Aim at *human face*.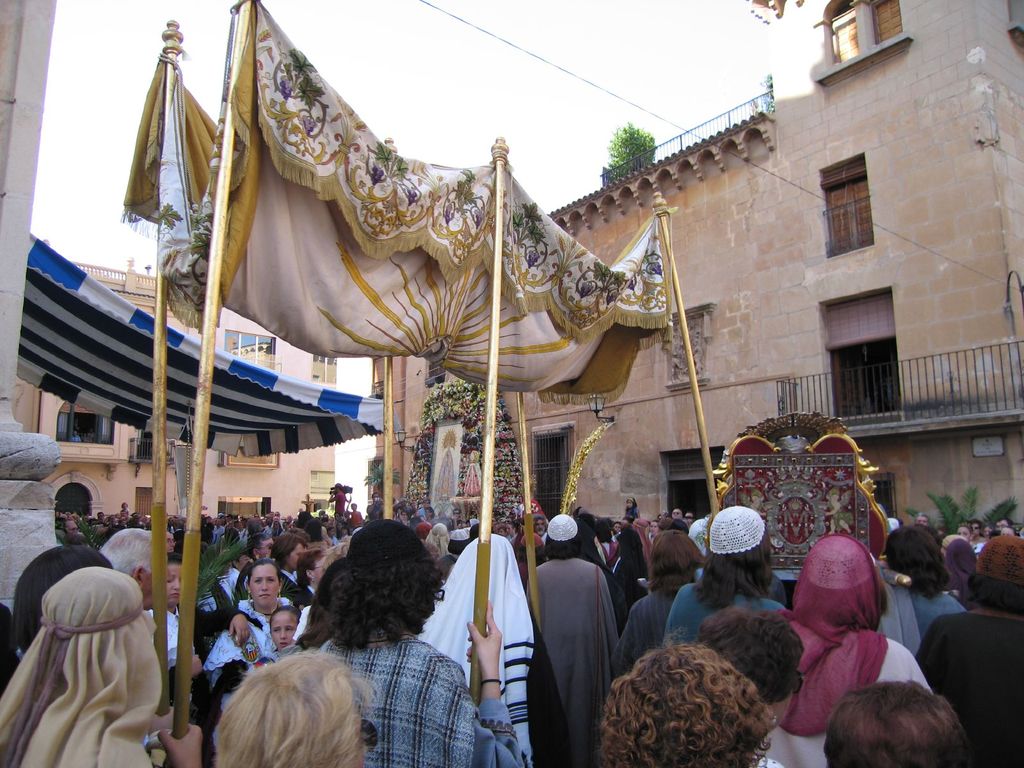
Aimed at 313,559,326,585.
